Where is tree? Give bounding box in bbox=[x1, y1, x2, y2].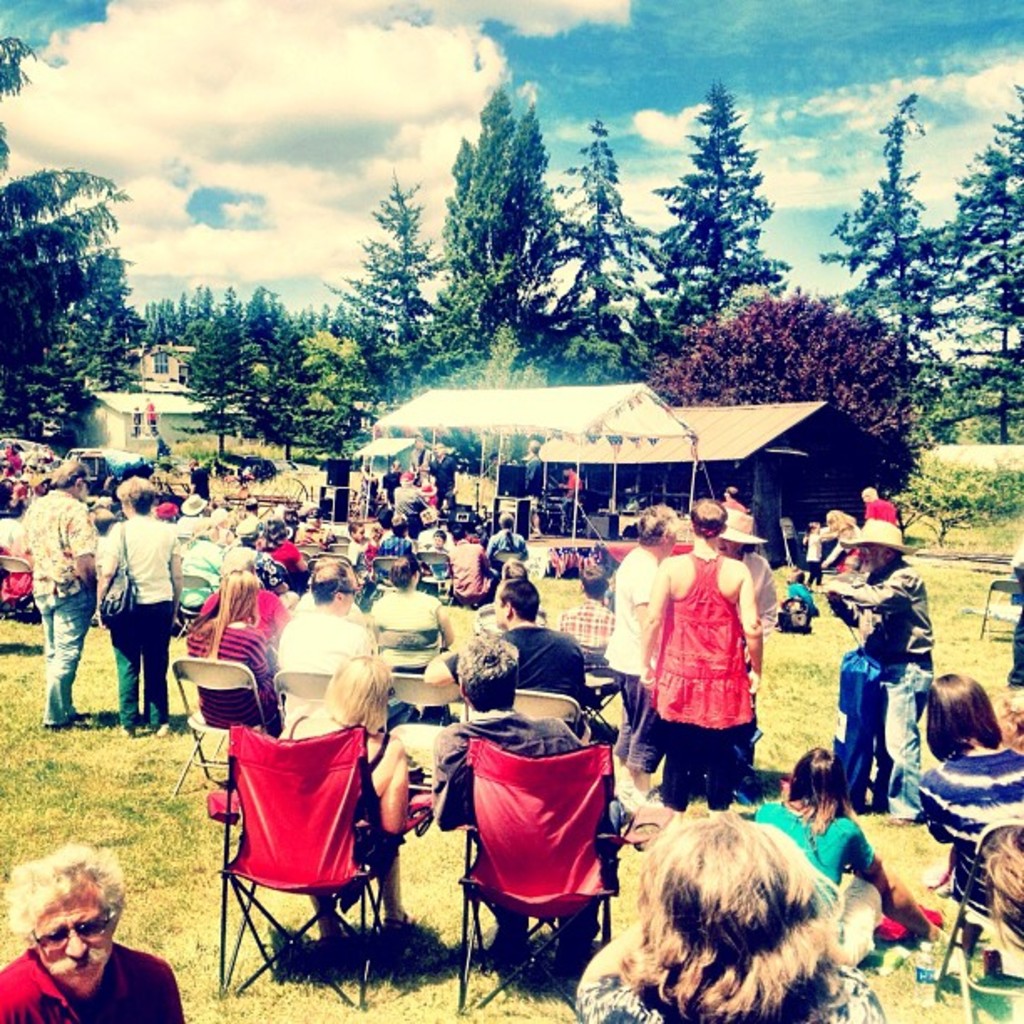
bbox=[171, 296, 291, 443].
